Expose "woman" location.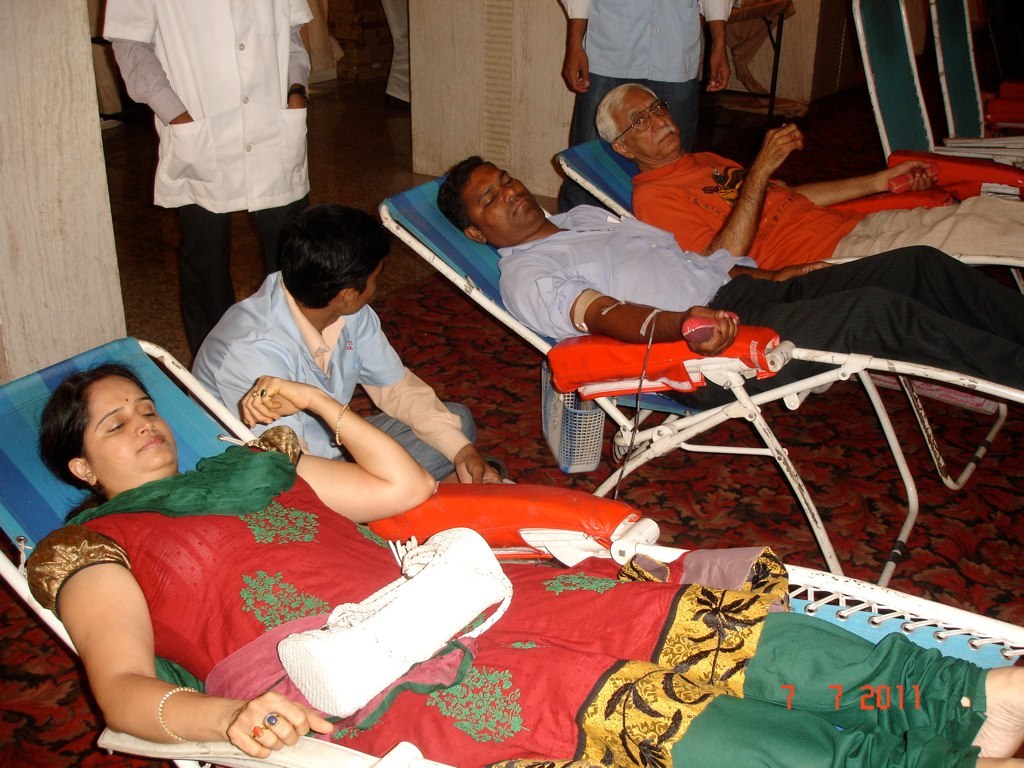
Exposed at bbox=[23, 358, 1023, 767].
